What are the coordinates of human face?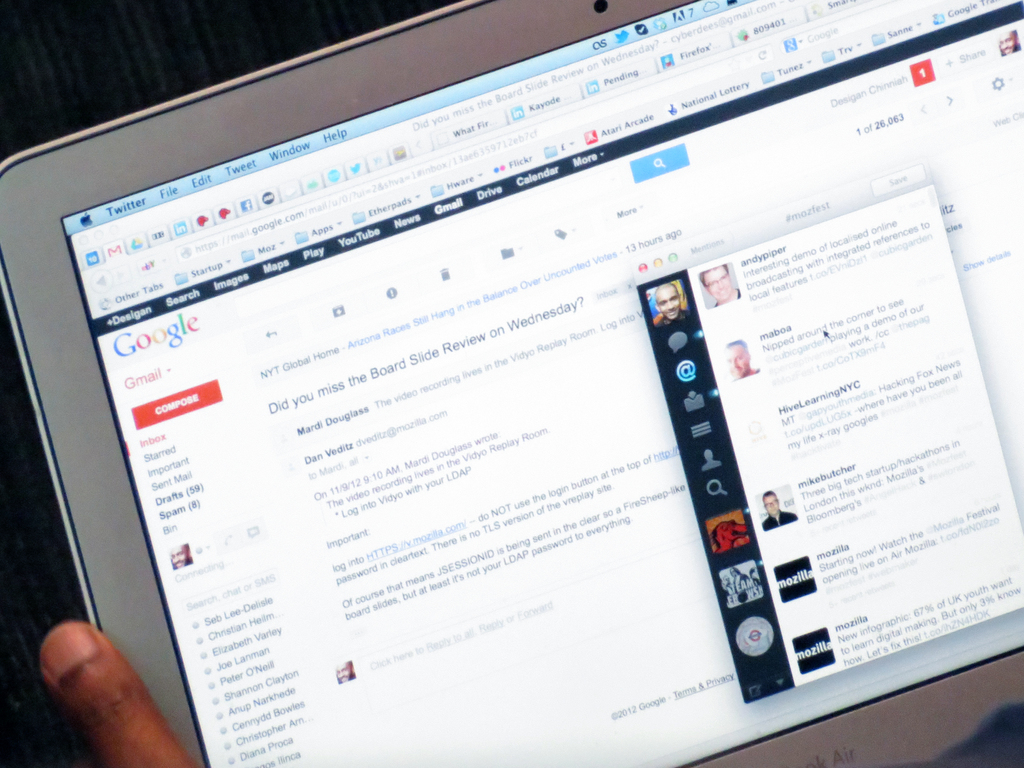
box(658, 287, 682, 324).
